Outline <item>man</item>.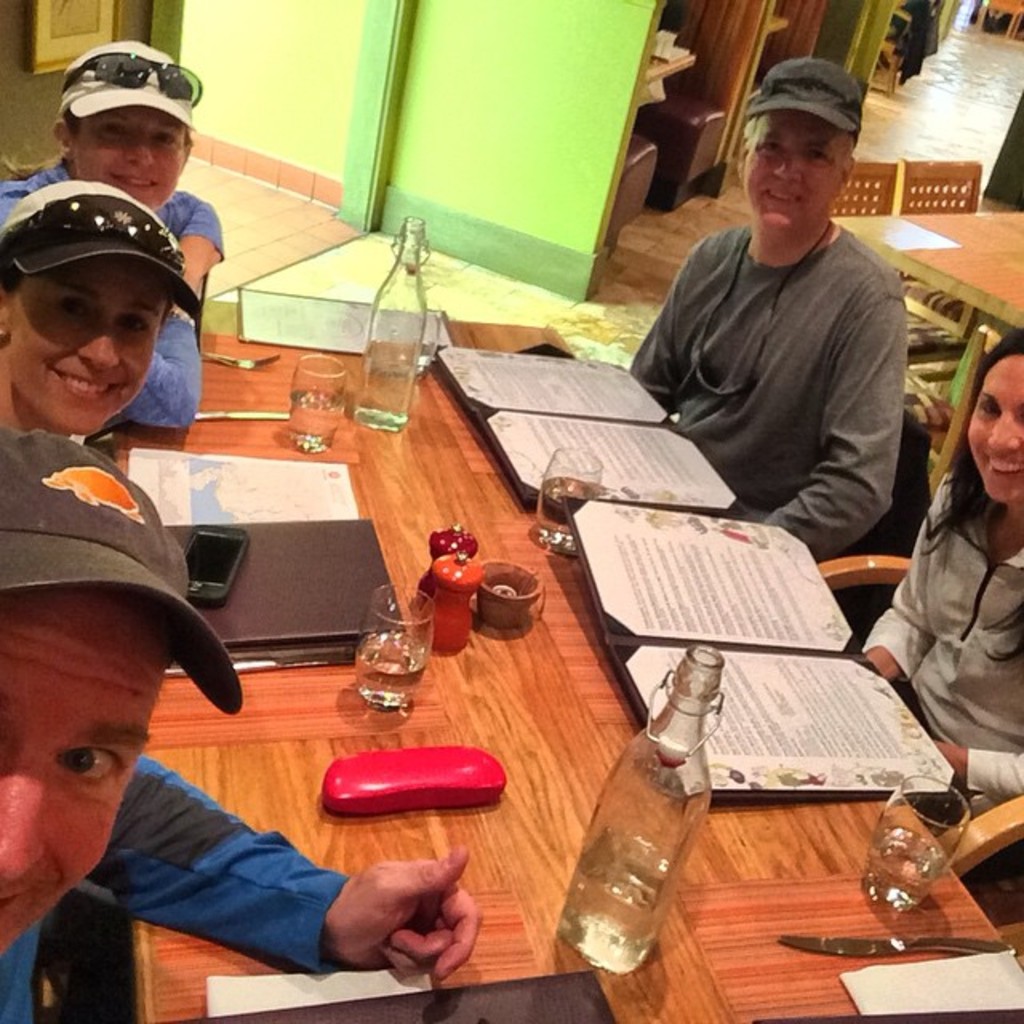
Outline: 0, 430, 251, 952.
